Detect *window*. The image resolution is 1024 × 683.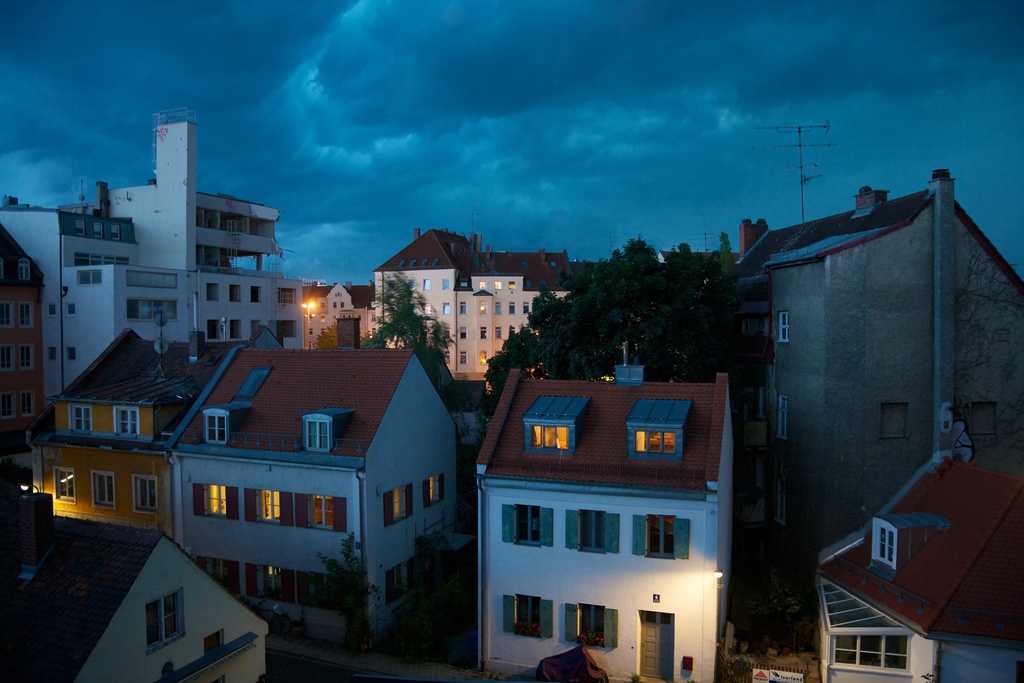
(68, 352, 79, 364).
